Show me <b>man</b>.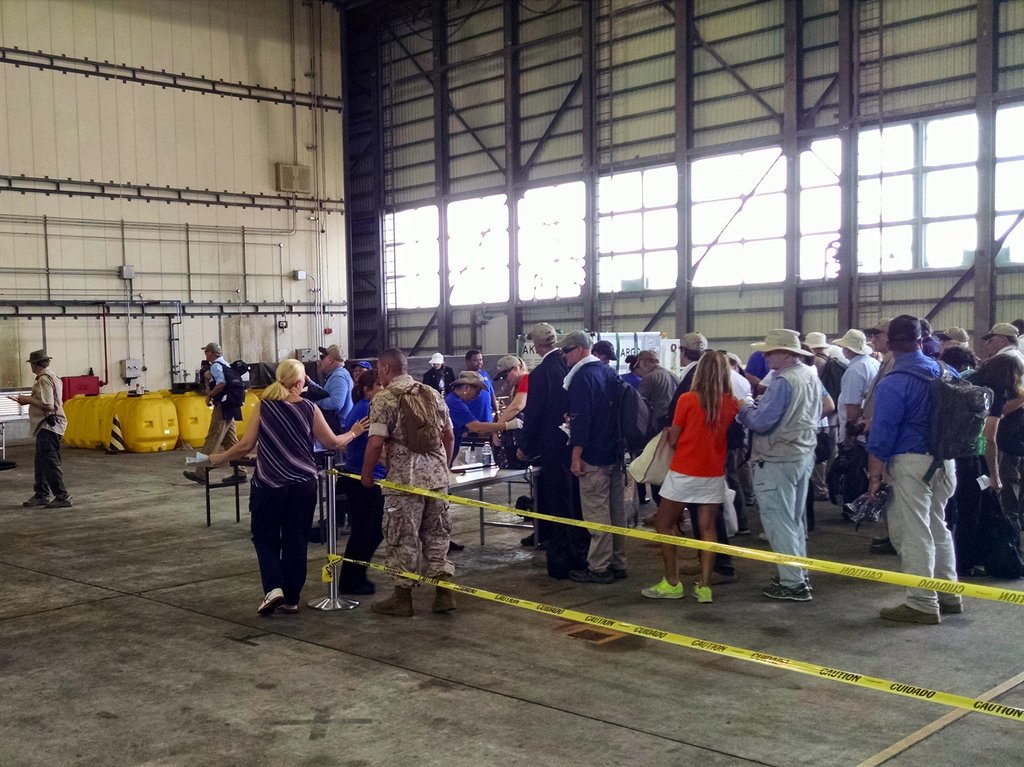
<b>man</b> is here: 422 352 460 402.
